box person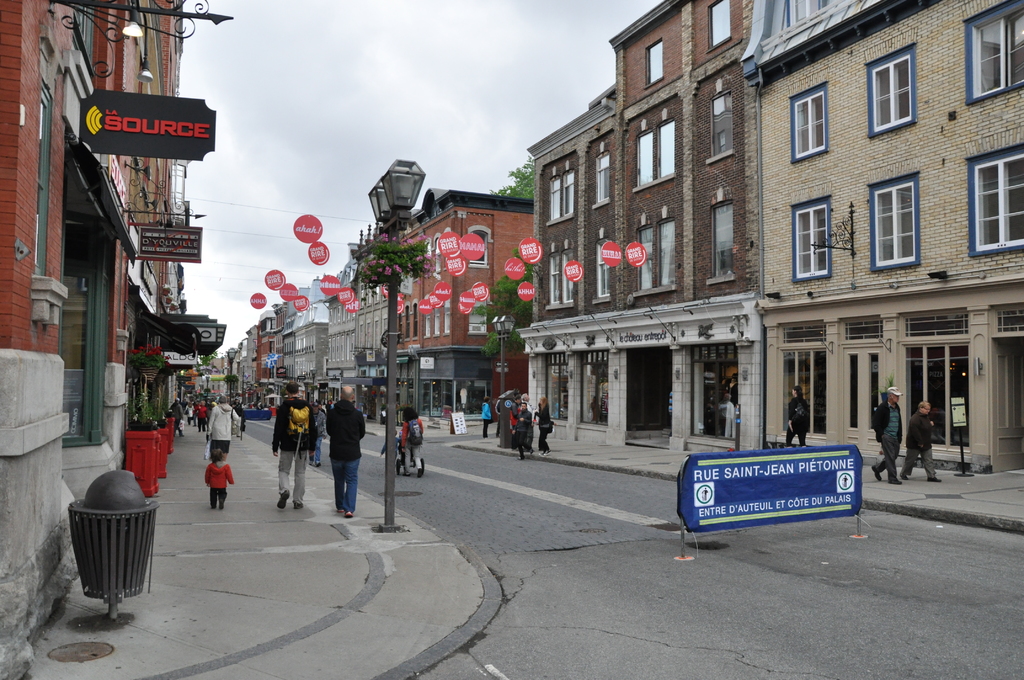
box=[323, 383, 369, 521]
